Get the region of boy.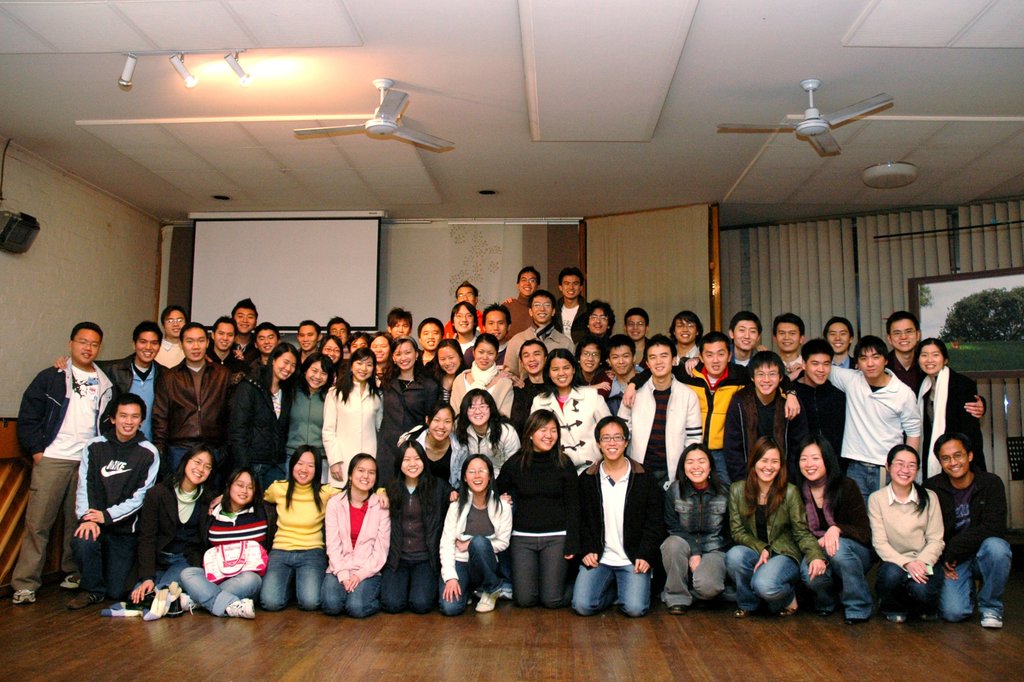
x1=822, y1=315, x2=854, y2=373.
